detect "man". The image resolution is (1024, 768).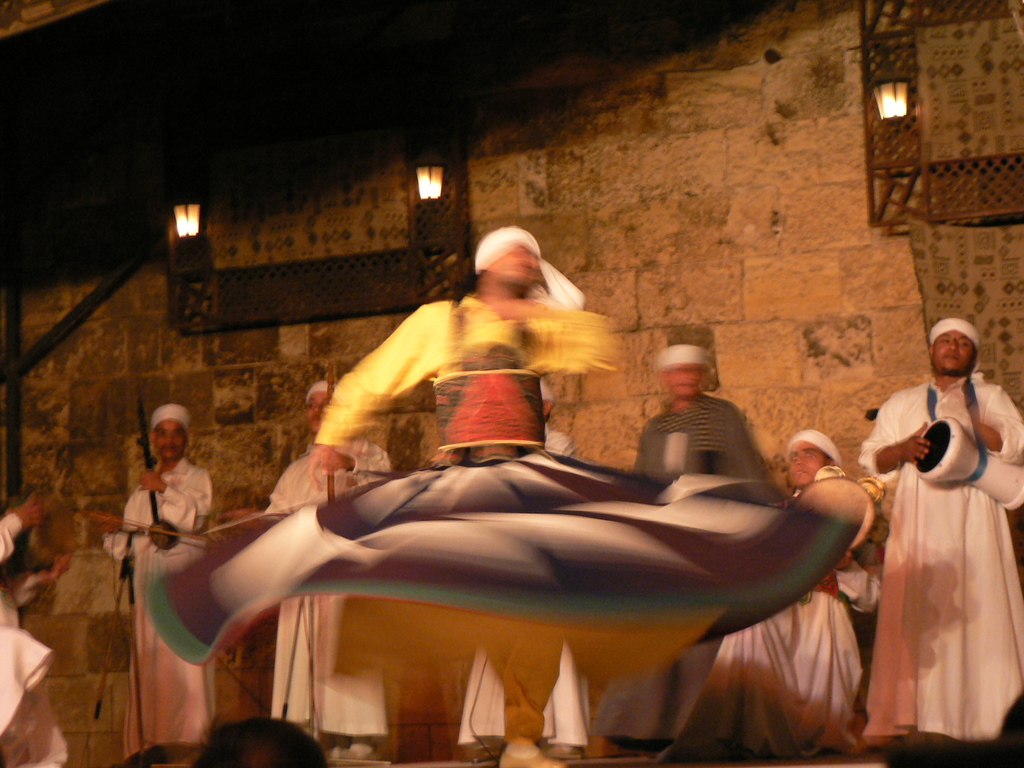
bbox=(0, 493, 86, 767).
